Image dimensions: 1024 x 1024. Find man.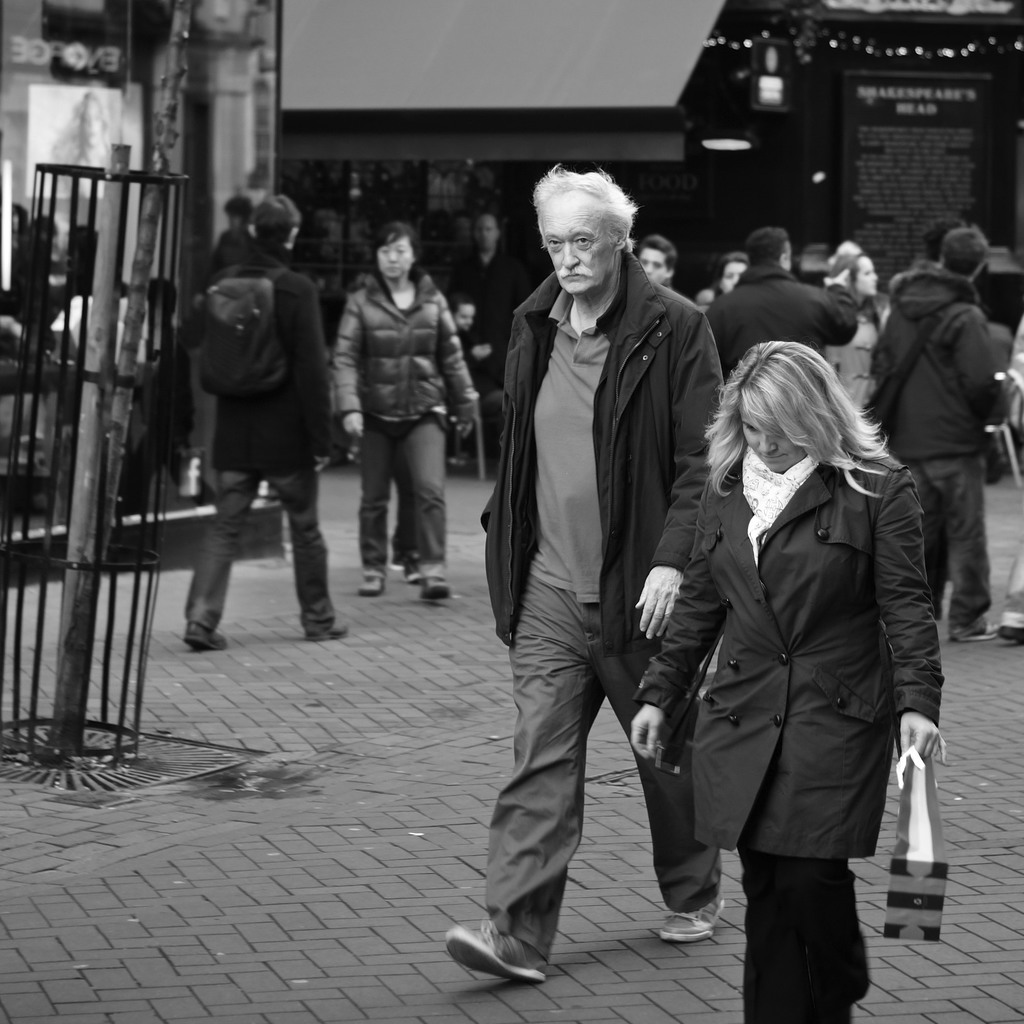
<bbox>870, 218, 1011, 657</bbox>.
